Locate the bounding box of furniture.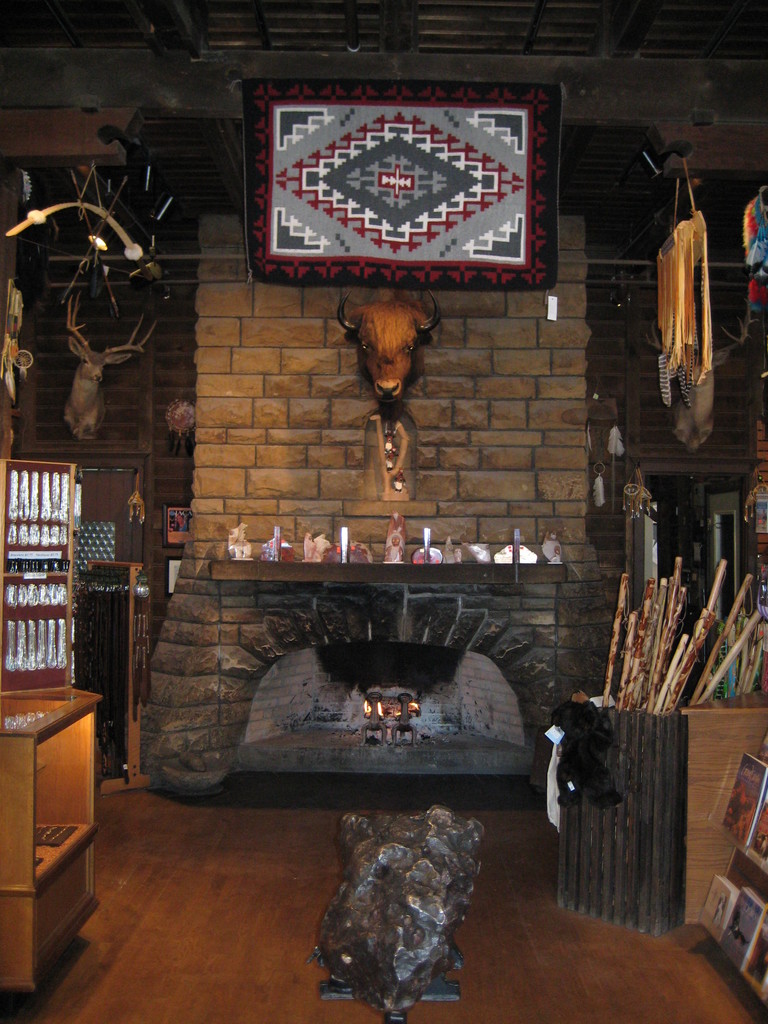
Bounding box: bbox=(0, 678, 105, 995).
